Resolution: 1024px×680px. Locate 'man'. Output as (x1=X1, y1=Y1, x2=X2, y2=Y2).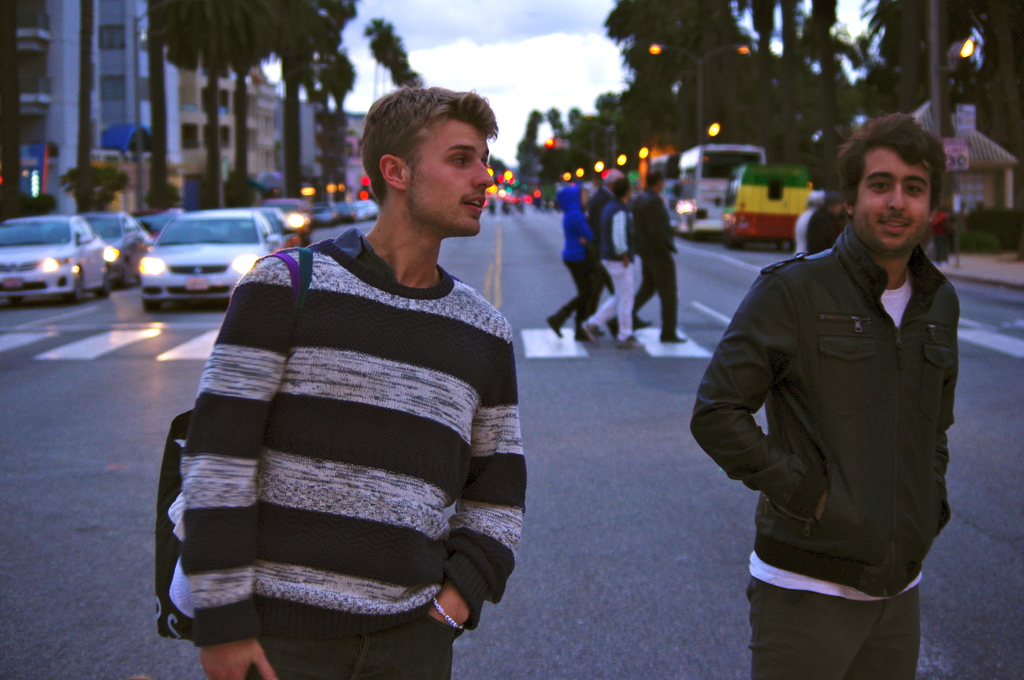
(x1=925, y1=205, x2=960, y2=264).
